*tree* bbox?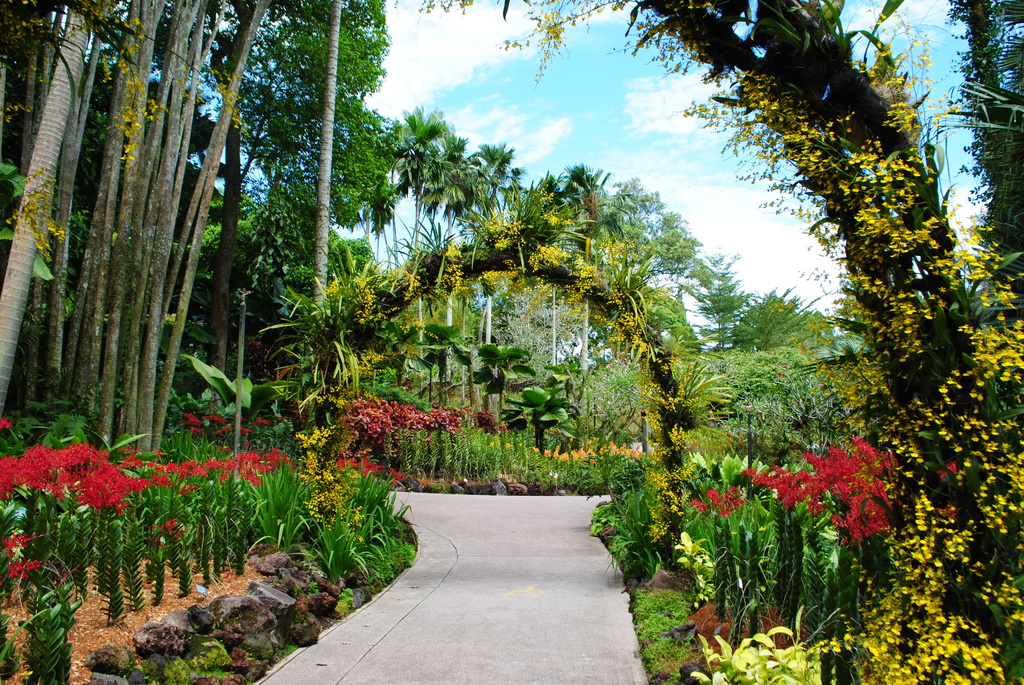
<bbox>8, 0, 401, 446</bbox>
